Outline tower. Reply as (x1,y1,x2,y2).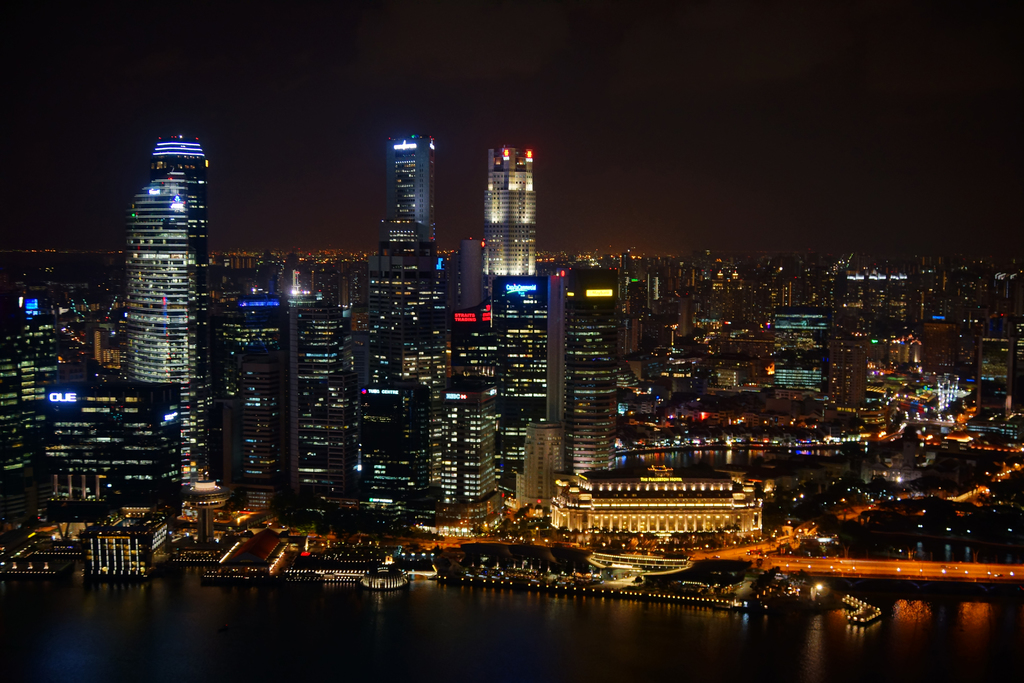
(149,132,204,178).
